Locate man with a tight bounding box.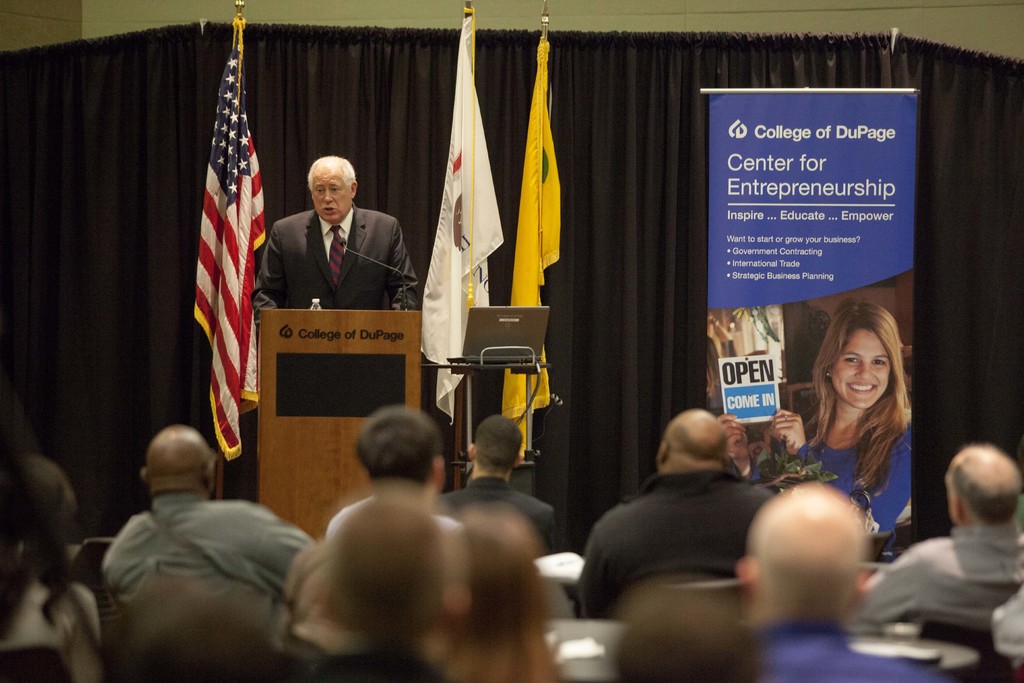
bbox=(439, 413, 552, 548).
